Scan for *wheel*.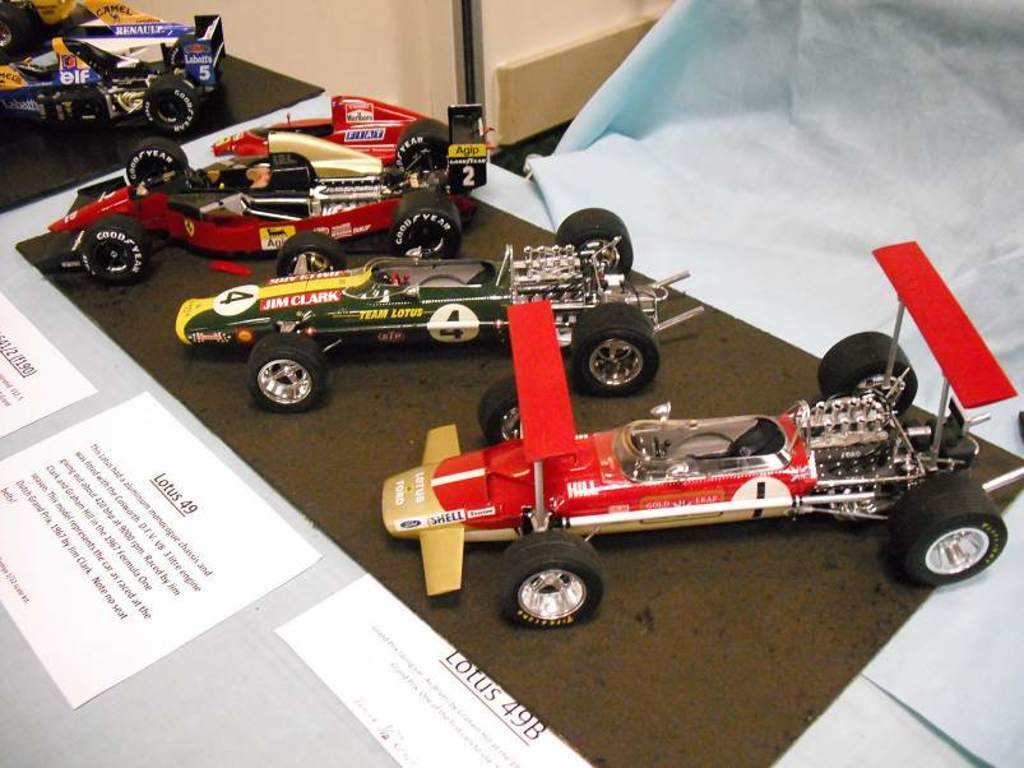
Scan result: box=[565, 299, 666, 395].
